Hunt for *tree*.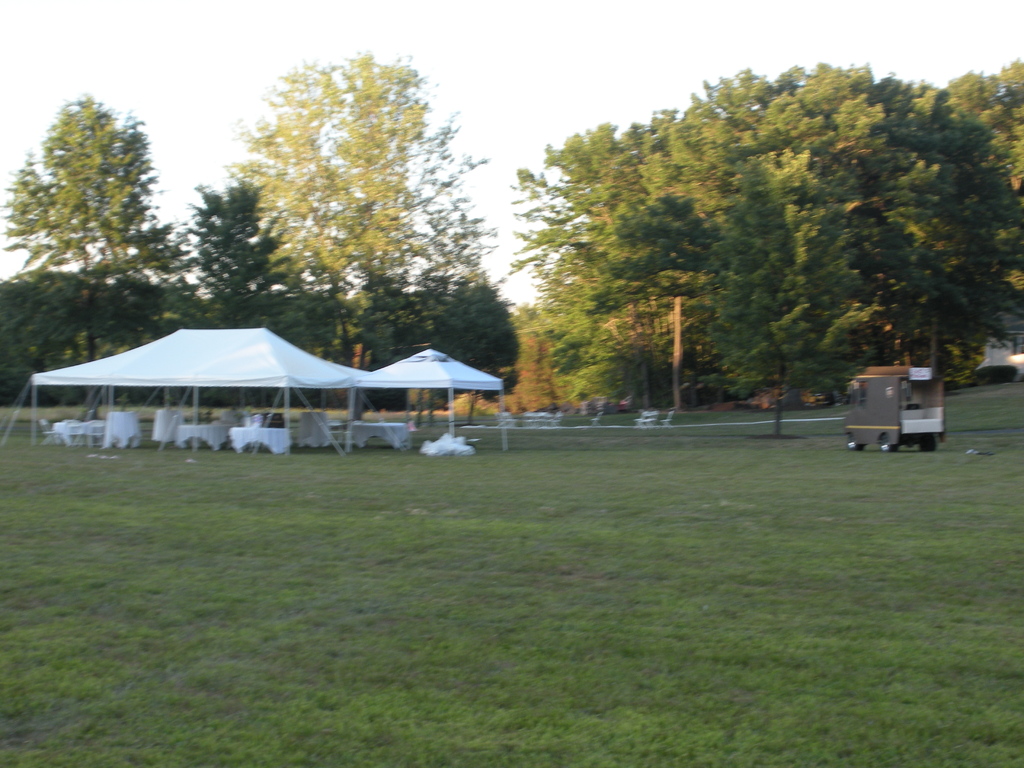
Hunted down at <bbox>700, 161, 890, 439</bbox>.
